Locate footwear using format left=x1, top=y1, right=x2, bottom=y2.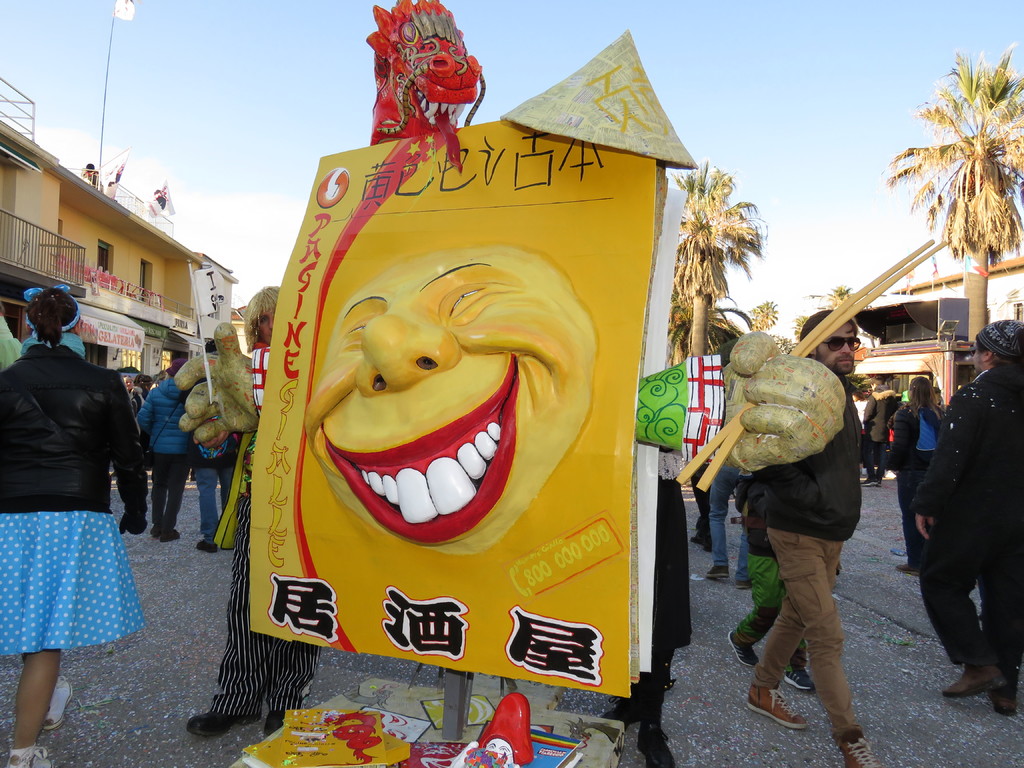
left=152, top=525, right=180, bottom=542.
